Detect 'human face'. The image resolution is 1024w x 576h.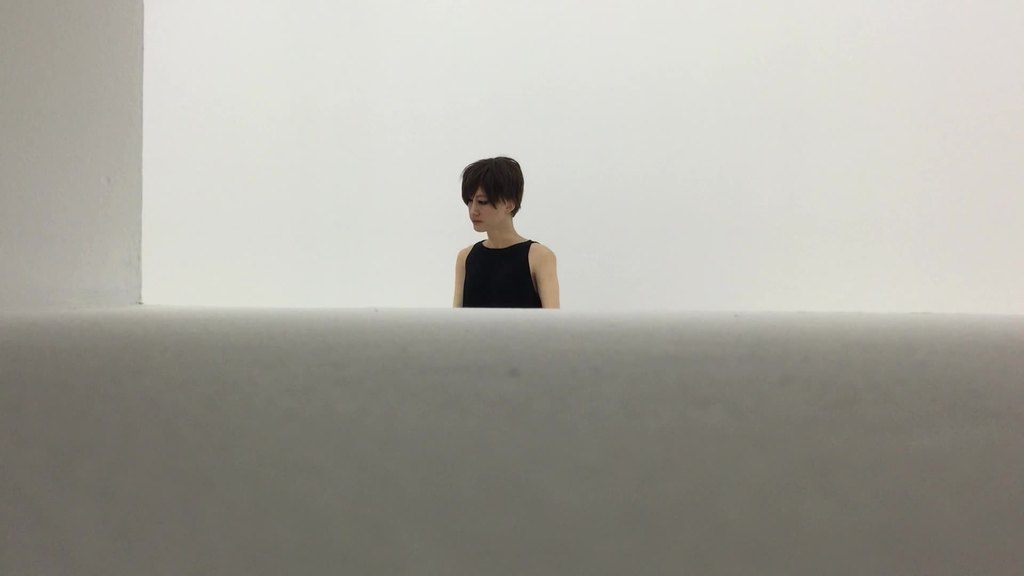
467, 186, 506, 232.
